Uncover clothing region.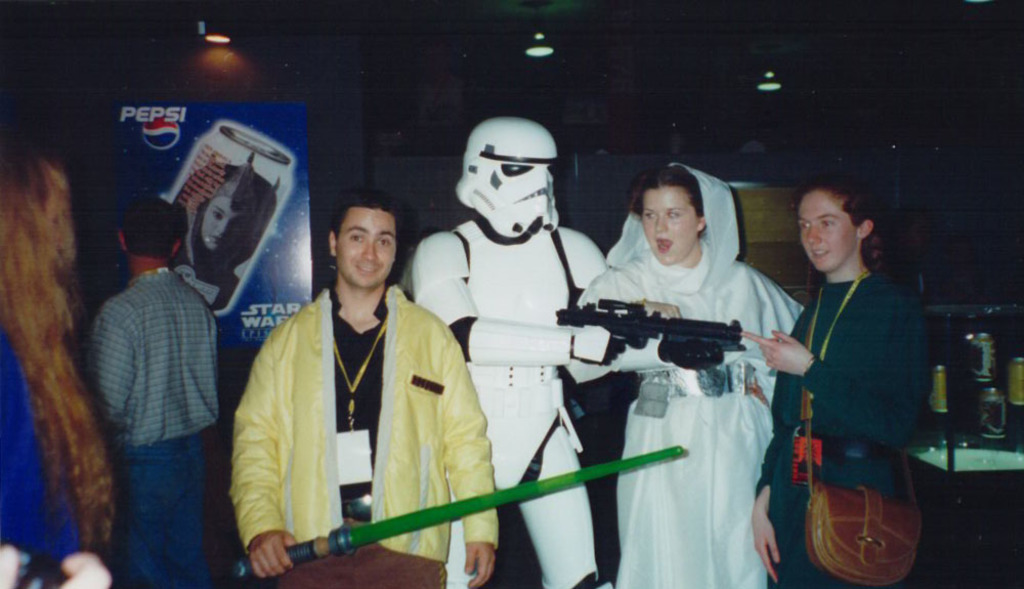
Uncovered: {"x1": 78, "y1": 268, "x2": 225, "y2": 588}.
